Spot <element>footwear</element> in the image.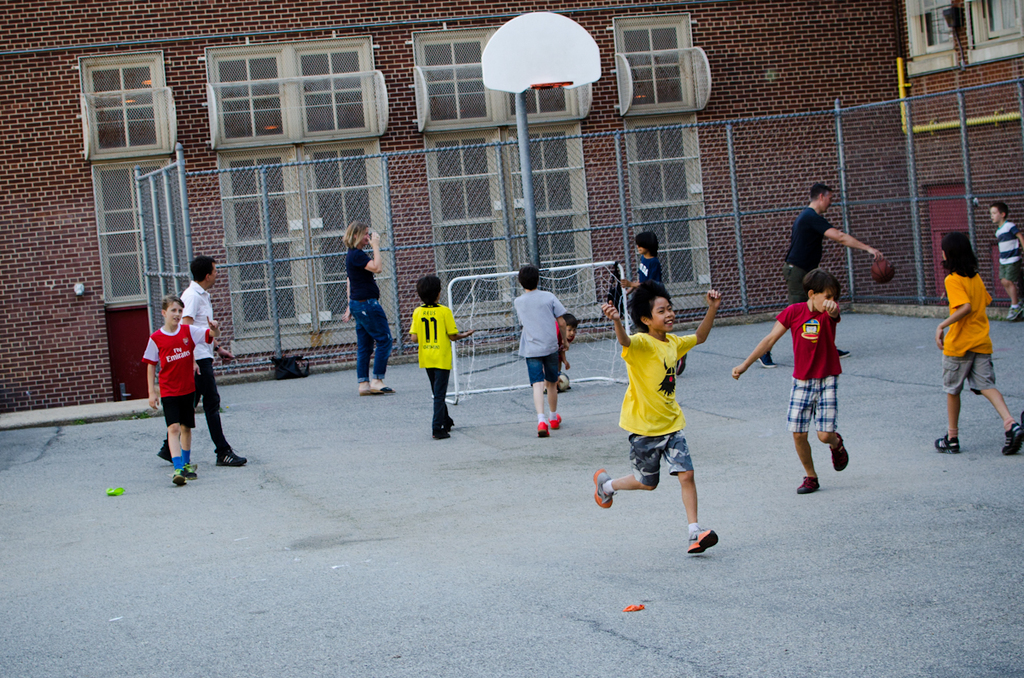
<element>footwear</element> found at BBox(381, 380, 396, 391).
